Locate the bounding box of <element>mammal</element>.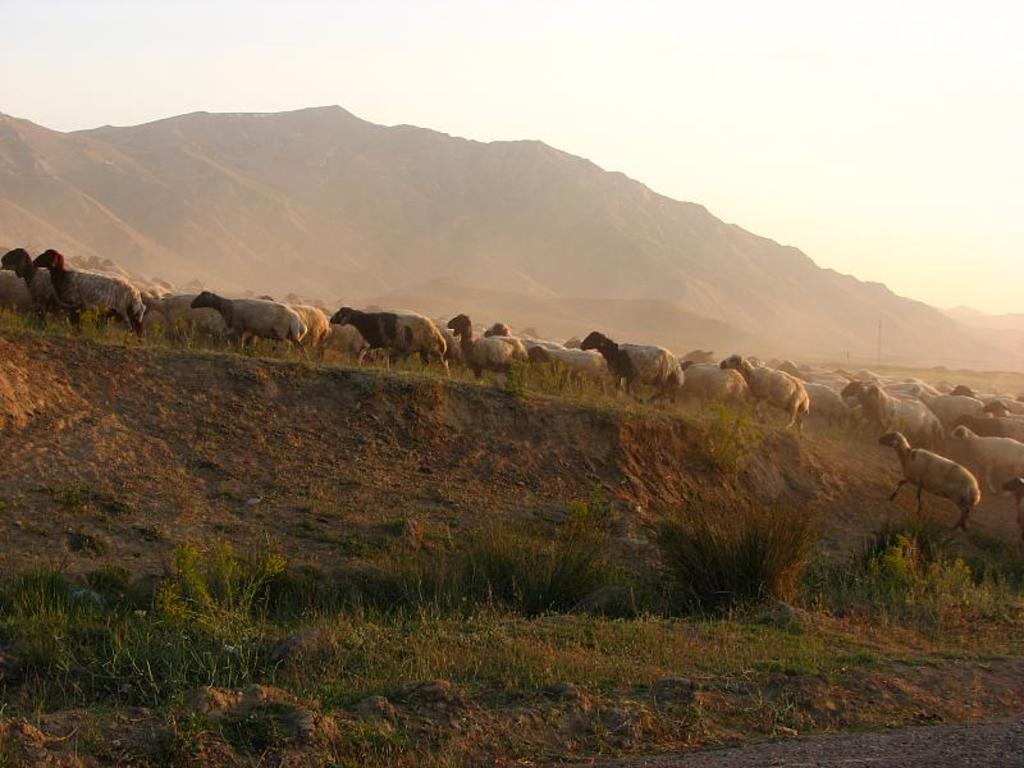
Bounding box: x1=315, y1=296, x2=444, y2=355.
